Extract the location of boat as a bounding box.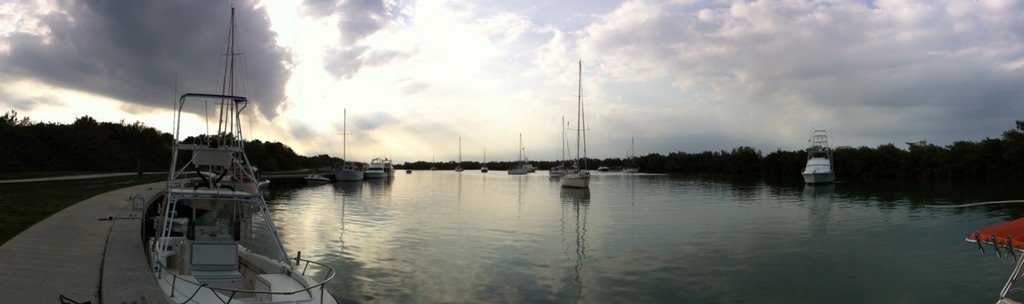
132/45/336/299.
